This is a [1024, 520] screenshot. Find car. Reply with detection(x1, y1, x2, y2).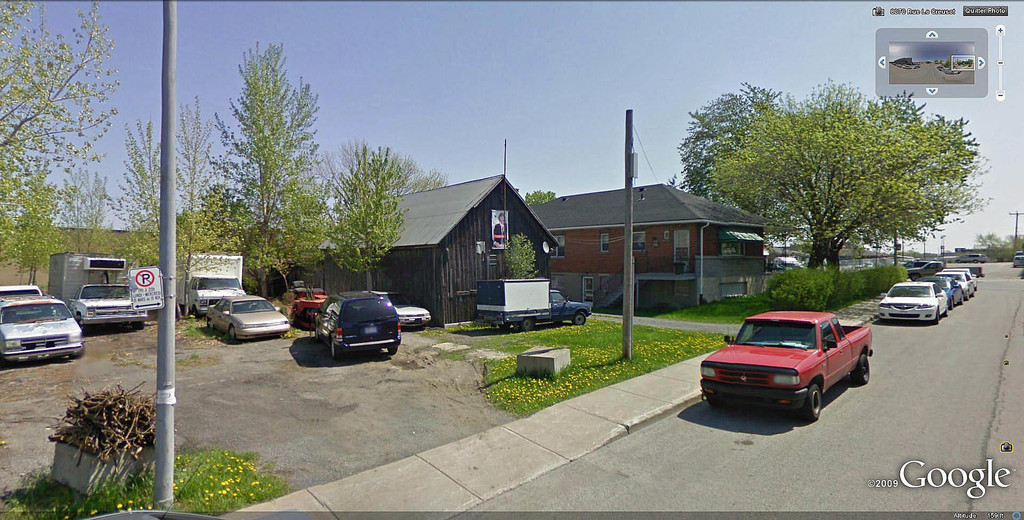
detection(207, 295, 291, 343).
